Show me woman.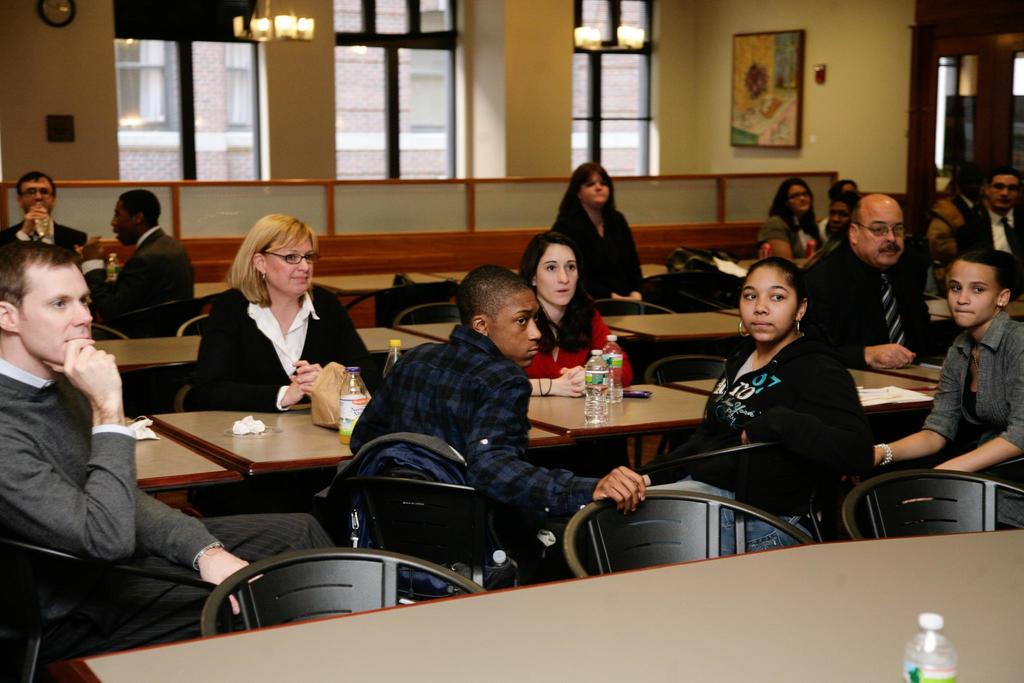
woman is here: bbox=(760, 181, 820, 267).
